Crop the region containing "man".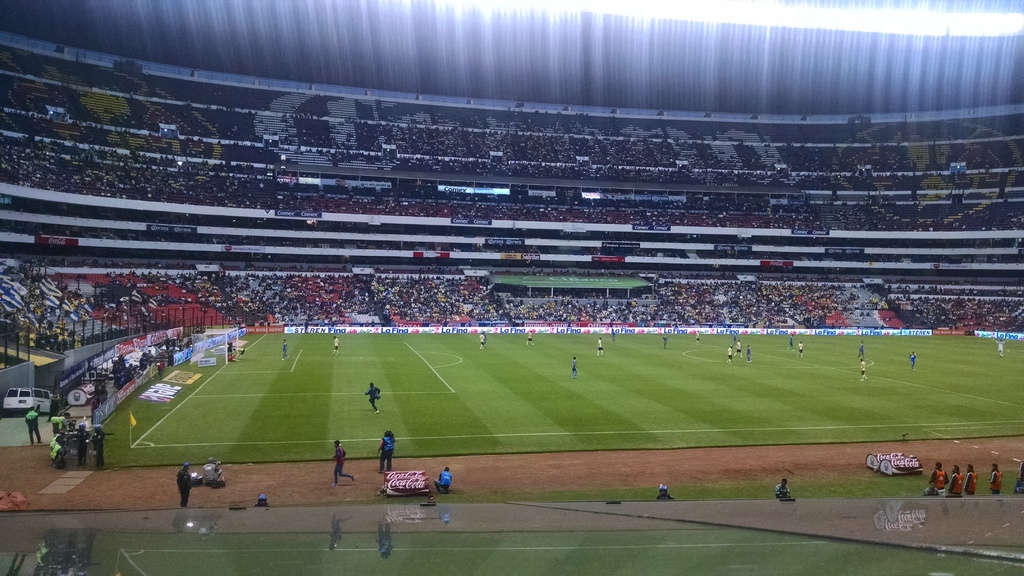
Crop region: {"left": 176, "top": 460, "right": 192, "bottom": 508}.
